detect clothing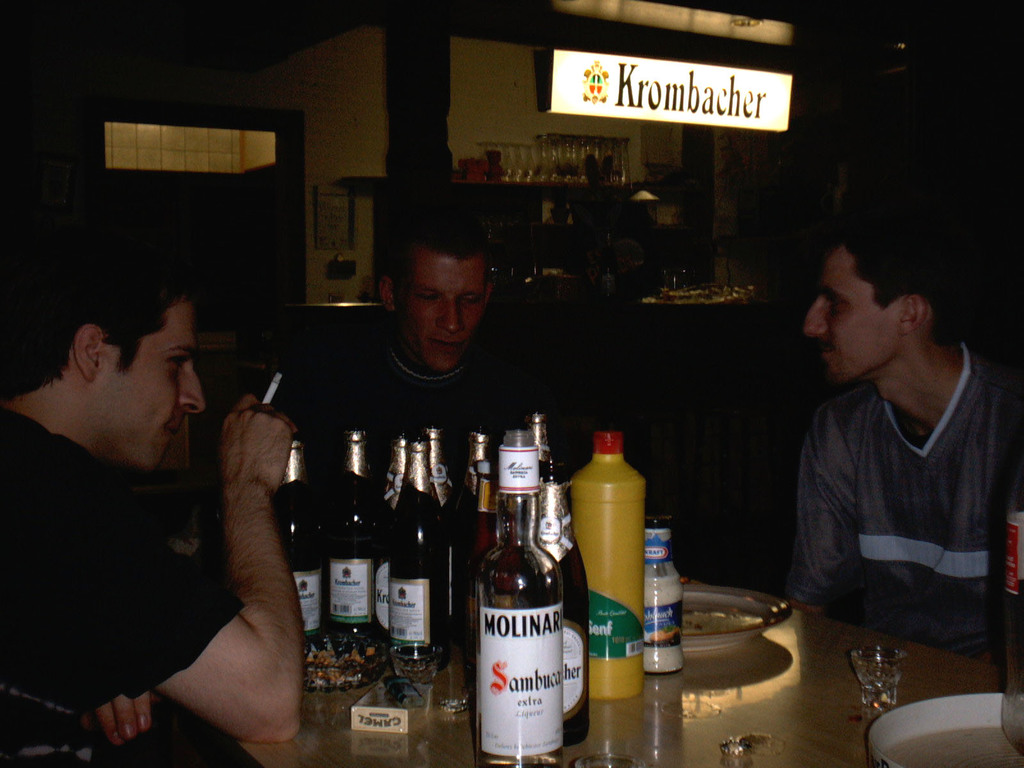
rect(0, 410, 247, 767)
